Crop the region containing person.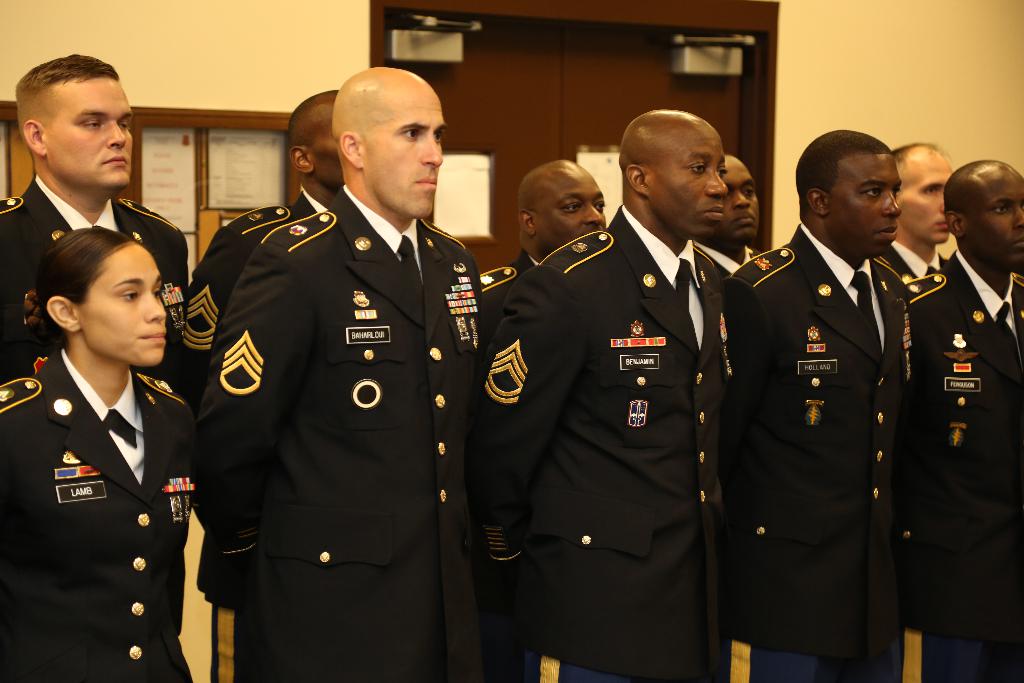
Crop region: {"left": 195, "top": 89, "right": 346, "bottom": 682}.
